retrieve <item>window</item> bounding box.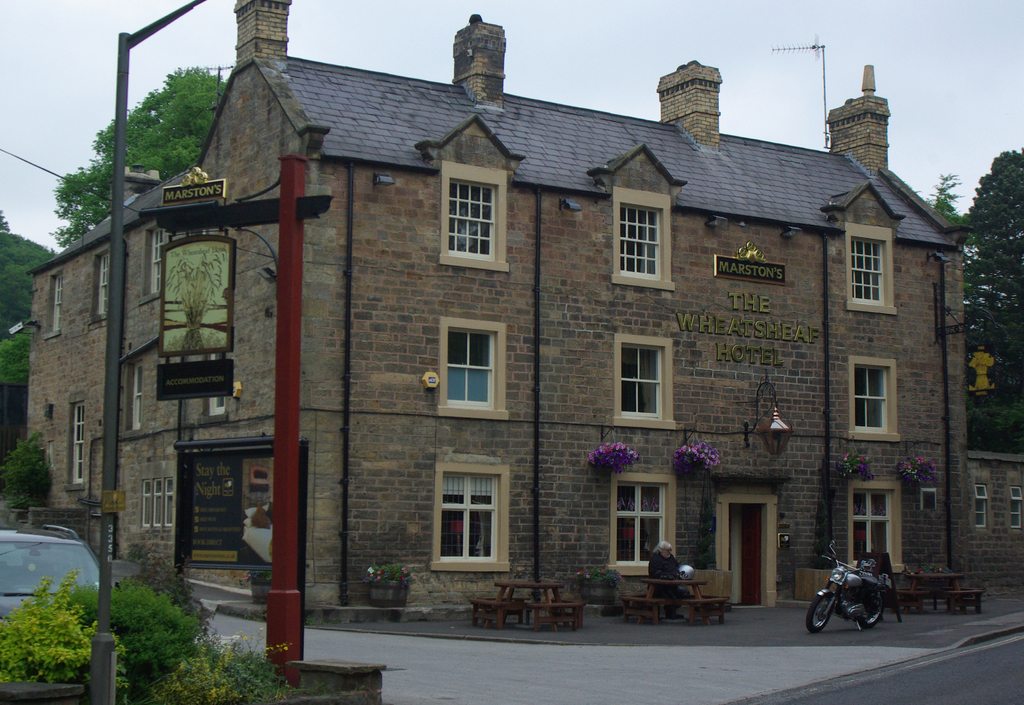
Bounding box: (612, 473, 684, 569).
